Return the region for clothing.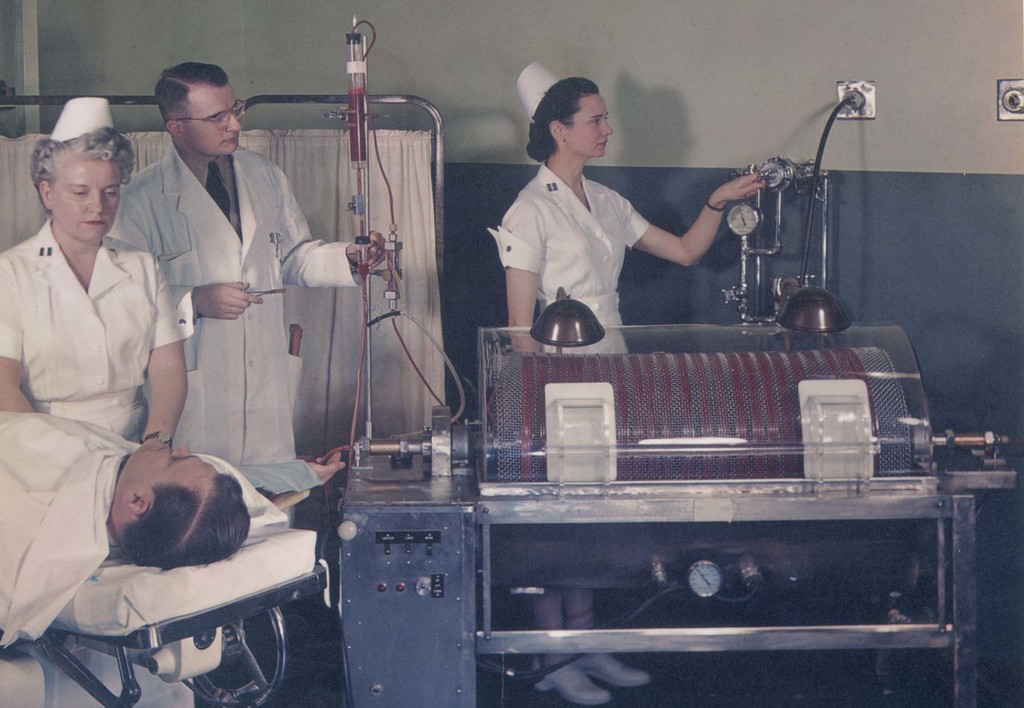
box=[97, 133, 367, 471].
